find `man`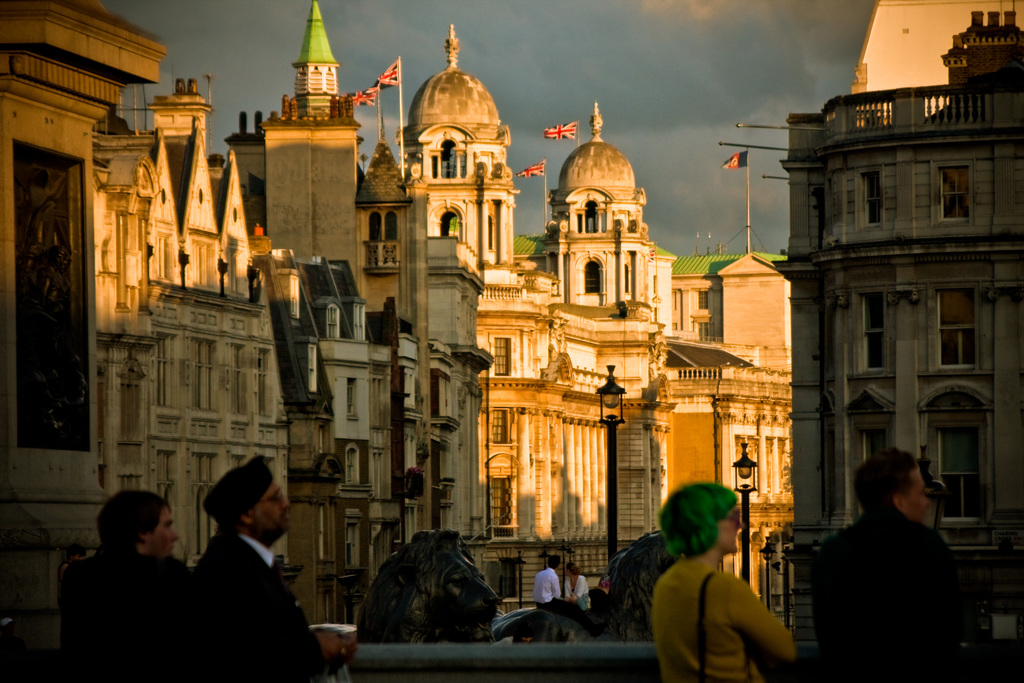
l=803, t=443, r=970, b=682
